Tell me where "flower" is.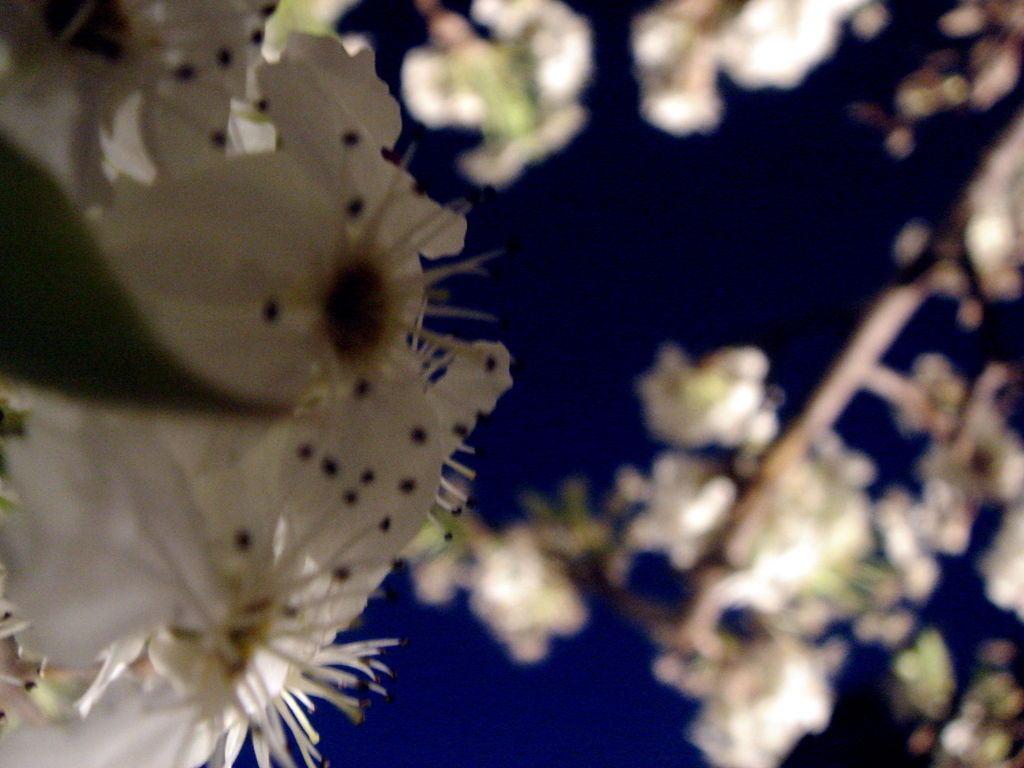
"flower" is at <bbox>966, 114, 1023, 299</bbox>.
